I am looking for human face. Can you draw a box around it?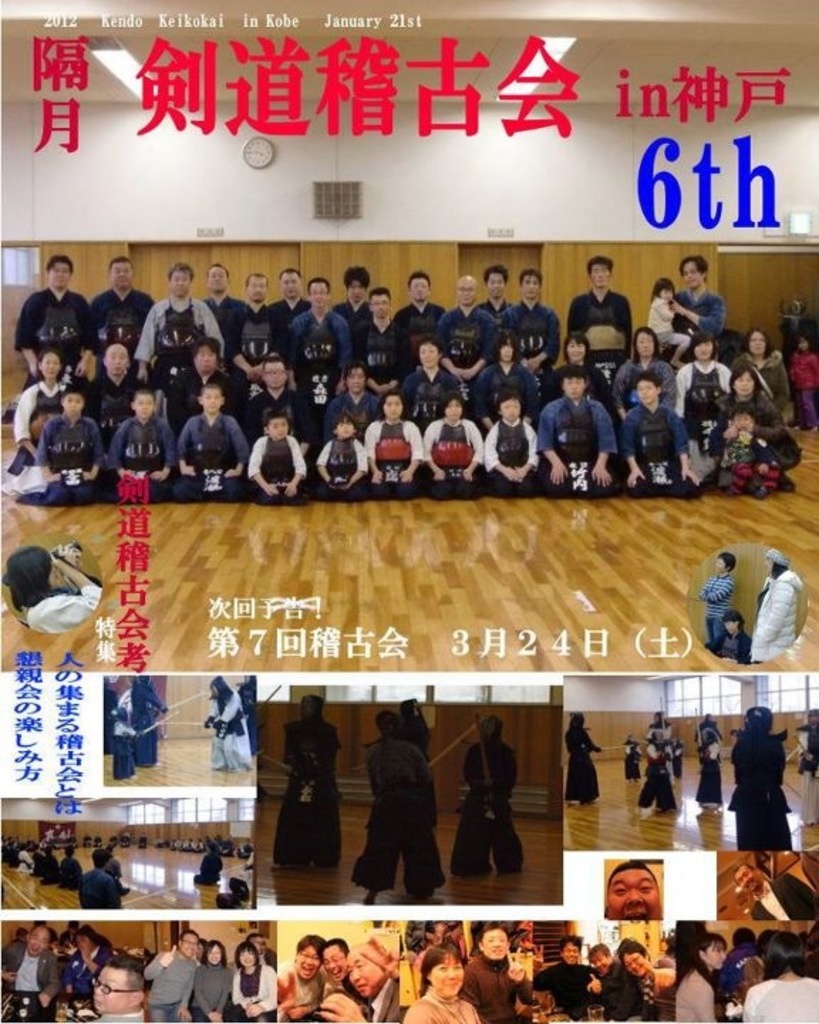
Sure, the bounding box is (left=381, top=391, right=401, bottom=422).
